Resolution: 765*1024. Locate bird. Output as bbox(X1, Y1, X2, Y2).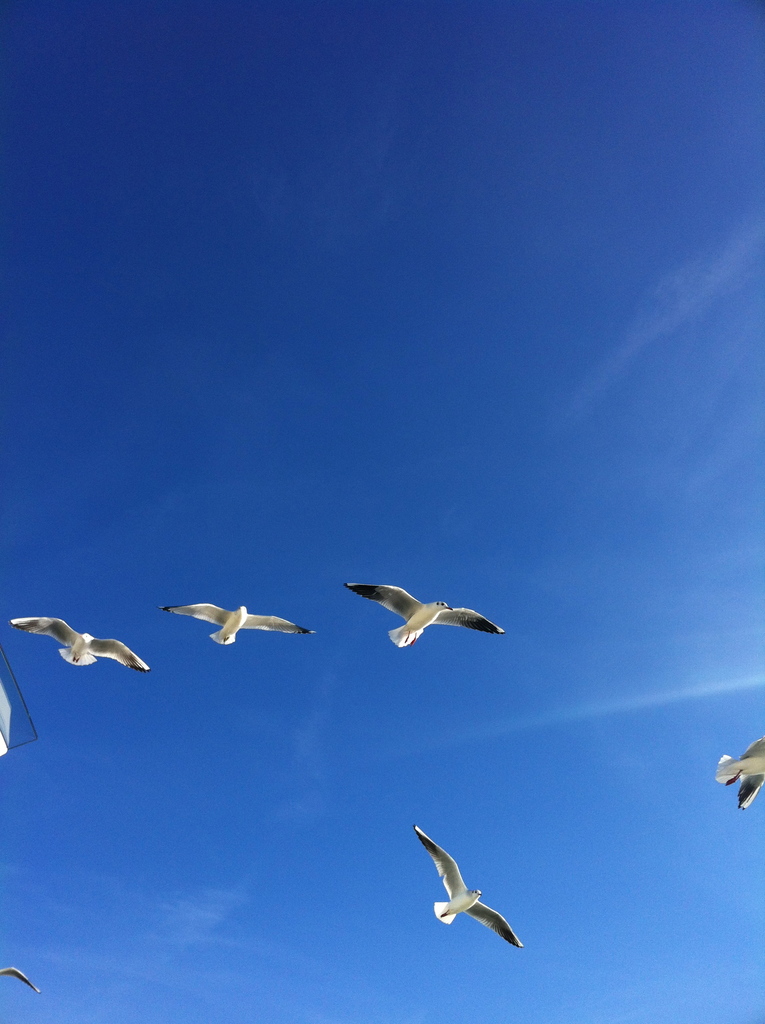
bbox(341, 580, 506, 648).
